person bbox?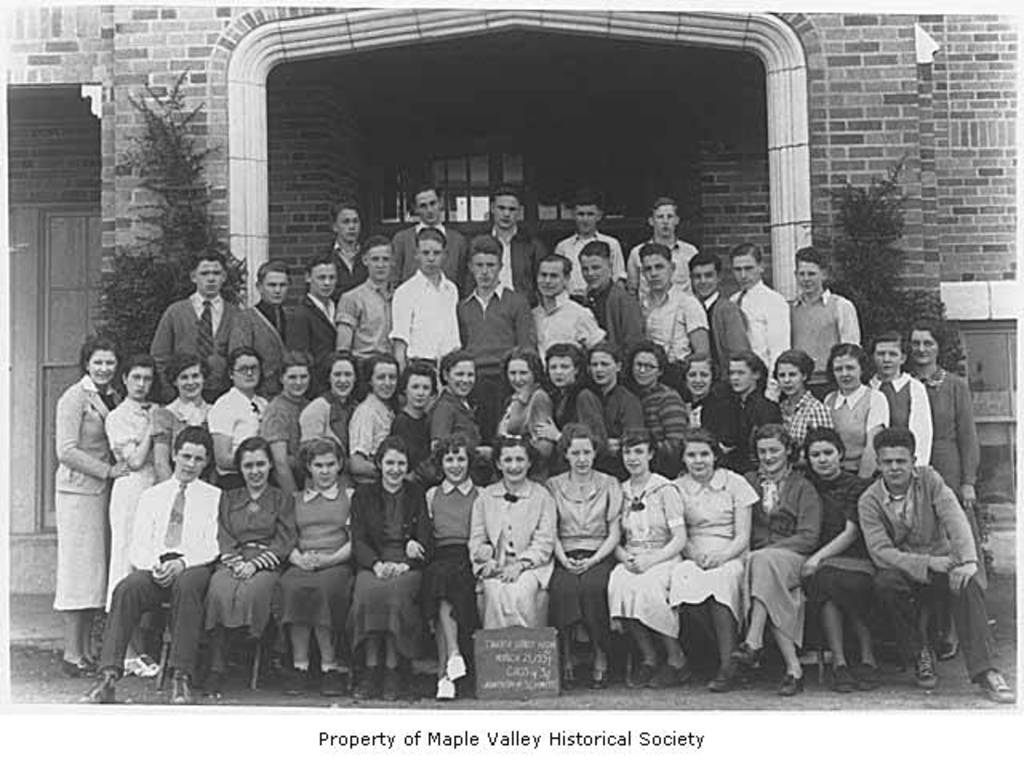
select_region(822, 342, 893, 480)
